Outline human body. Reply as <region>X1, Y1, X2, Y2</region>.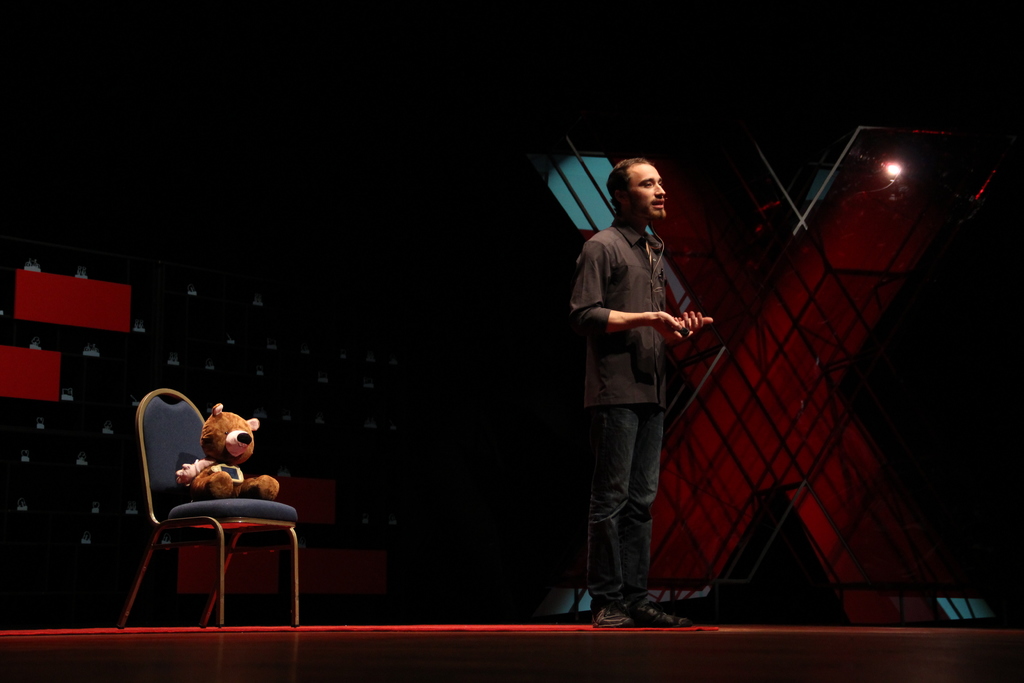
<region>575, 161, 713, 630</region>.
